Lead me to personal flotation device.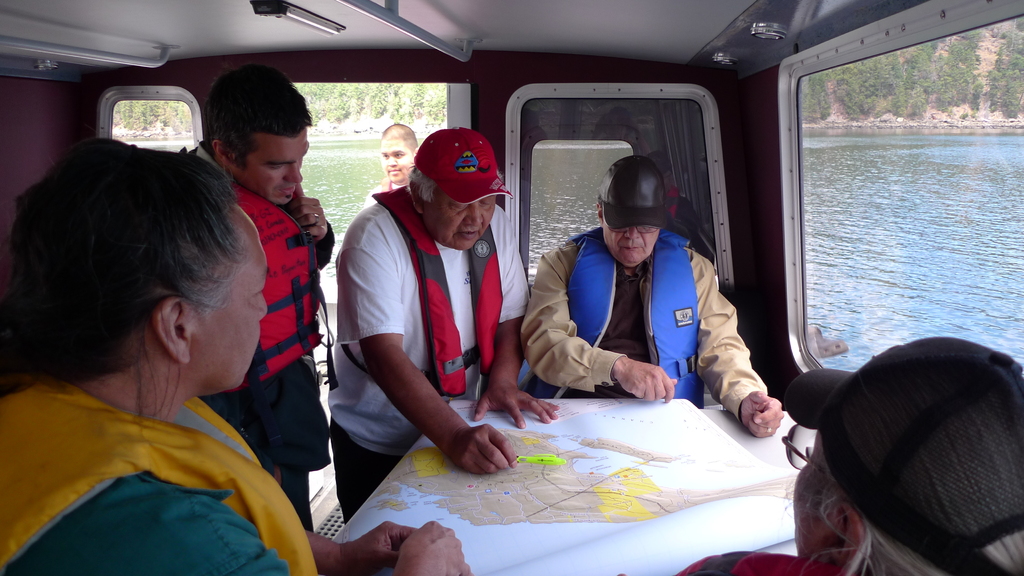
Lead to [354, 182, 514, 402].
